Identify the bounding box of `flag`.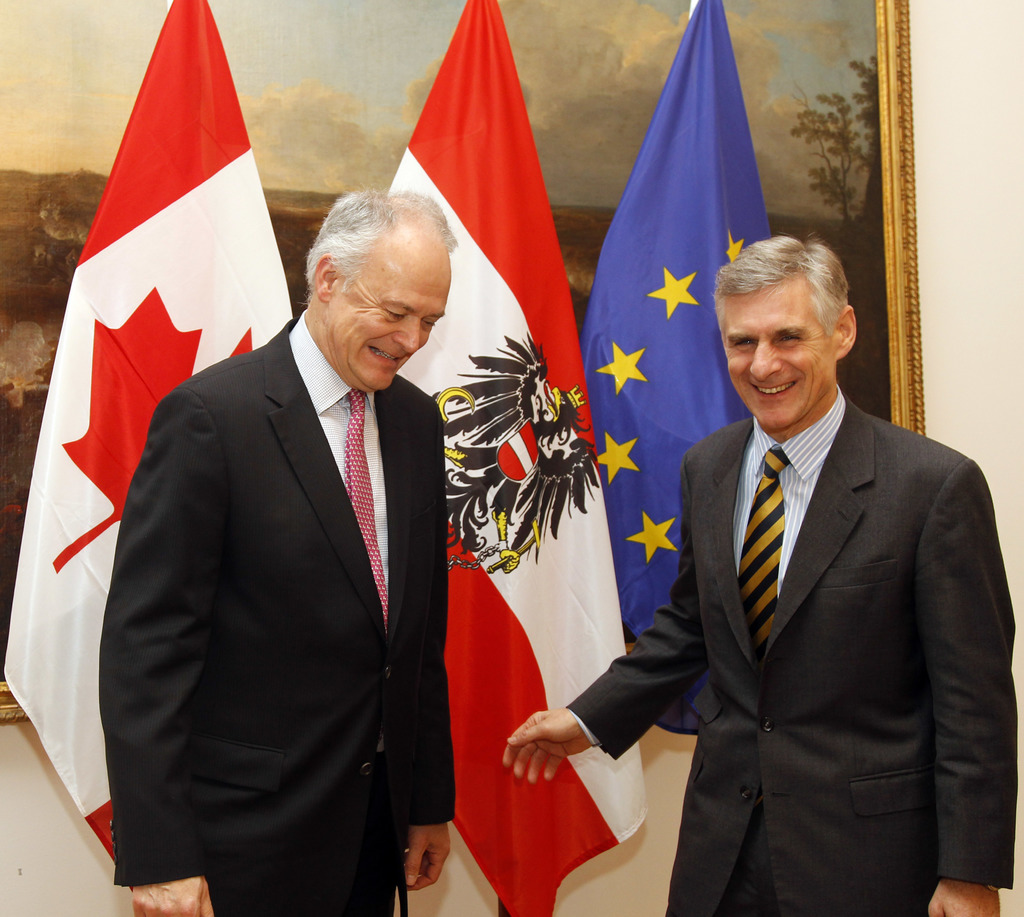
crop(0, 0, 298, 873).
